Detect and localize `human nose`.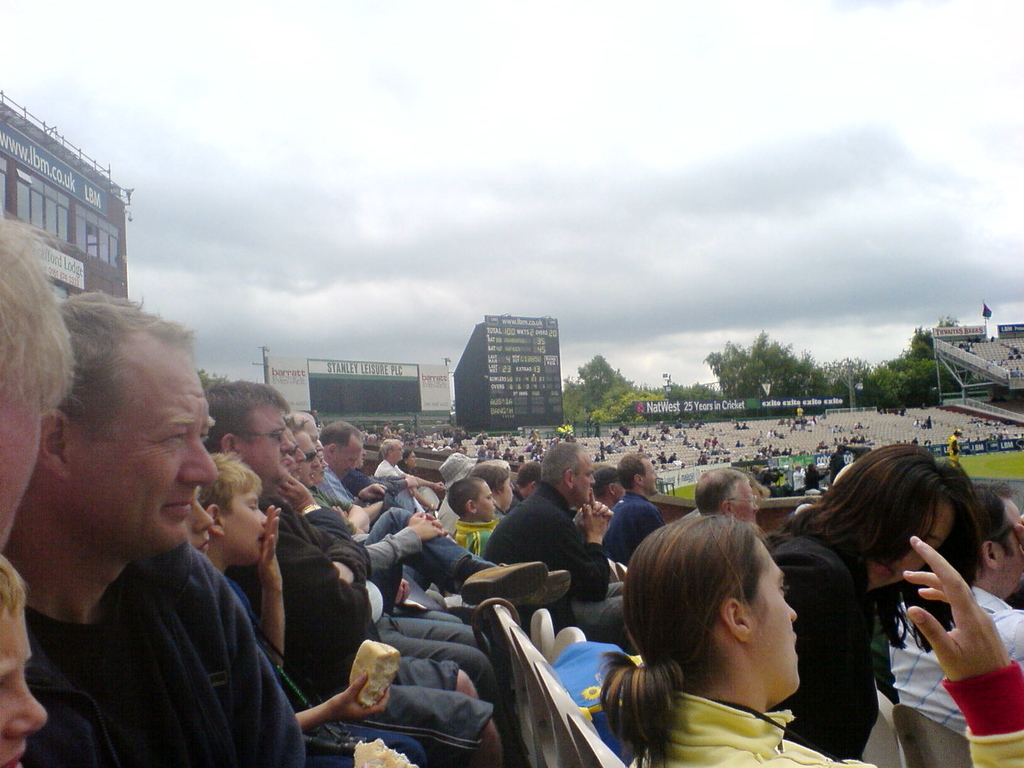
Localized at bbox=(2, 679, 49, 735).
